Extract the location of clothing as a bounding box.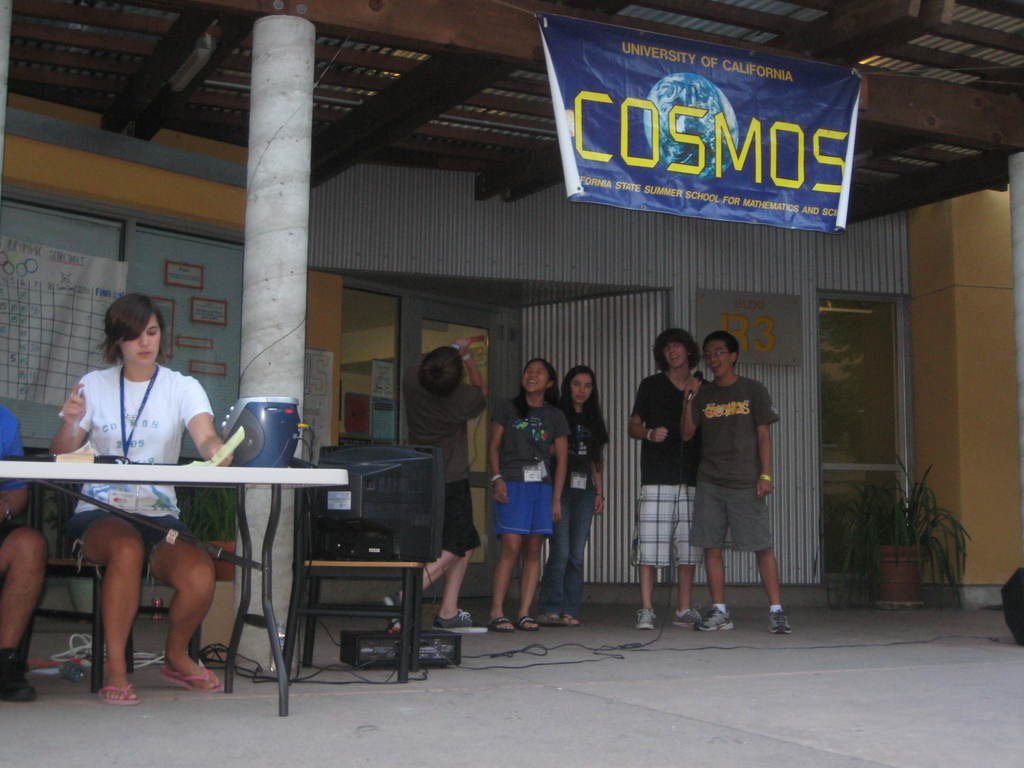
BBox(632, 372, 711, 560).
